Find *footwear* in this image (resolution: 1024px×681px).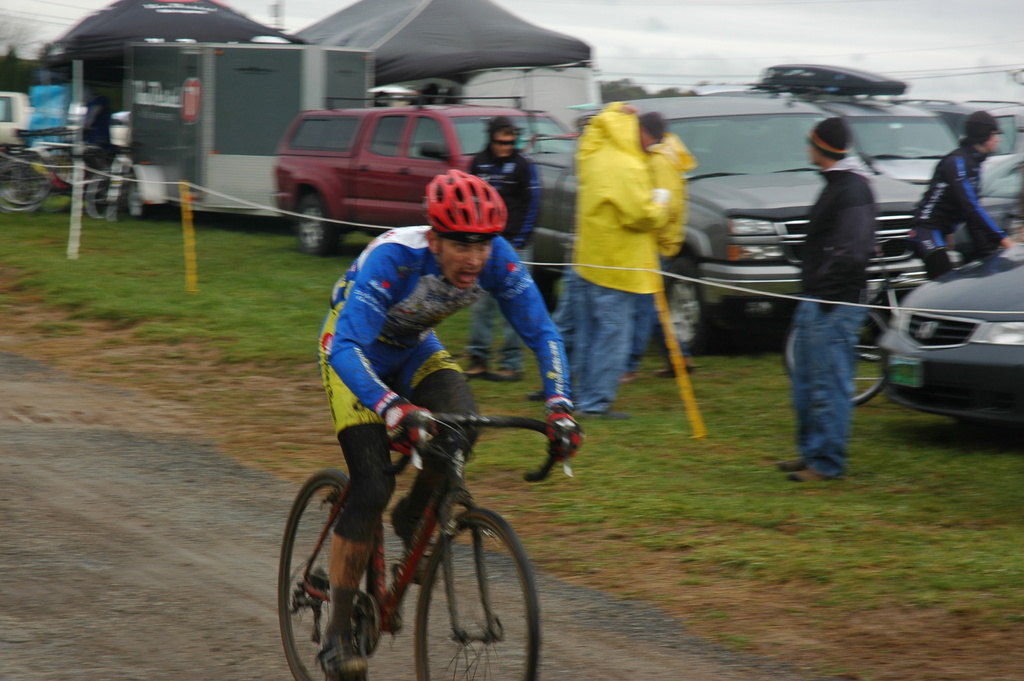
315, 634, 369, 680.
